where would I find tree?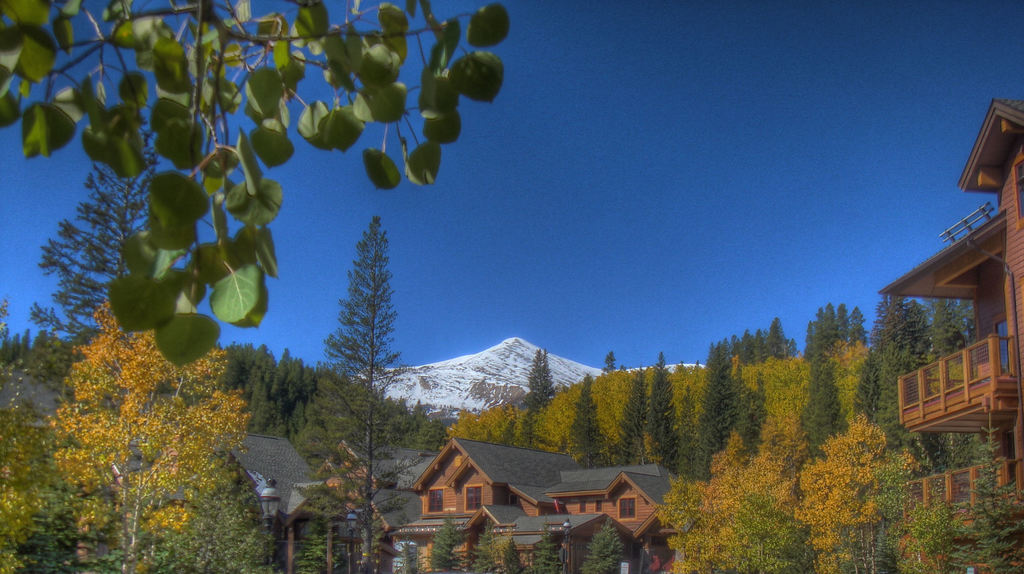
At l=34, t=120, r=169, b=347.
